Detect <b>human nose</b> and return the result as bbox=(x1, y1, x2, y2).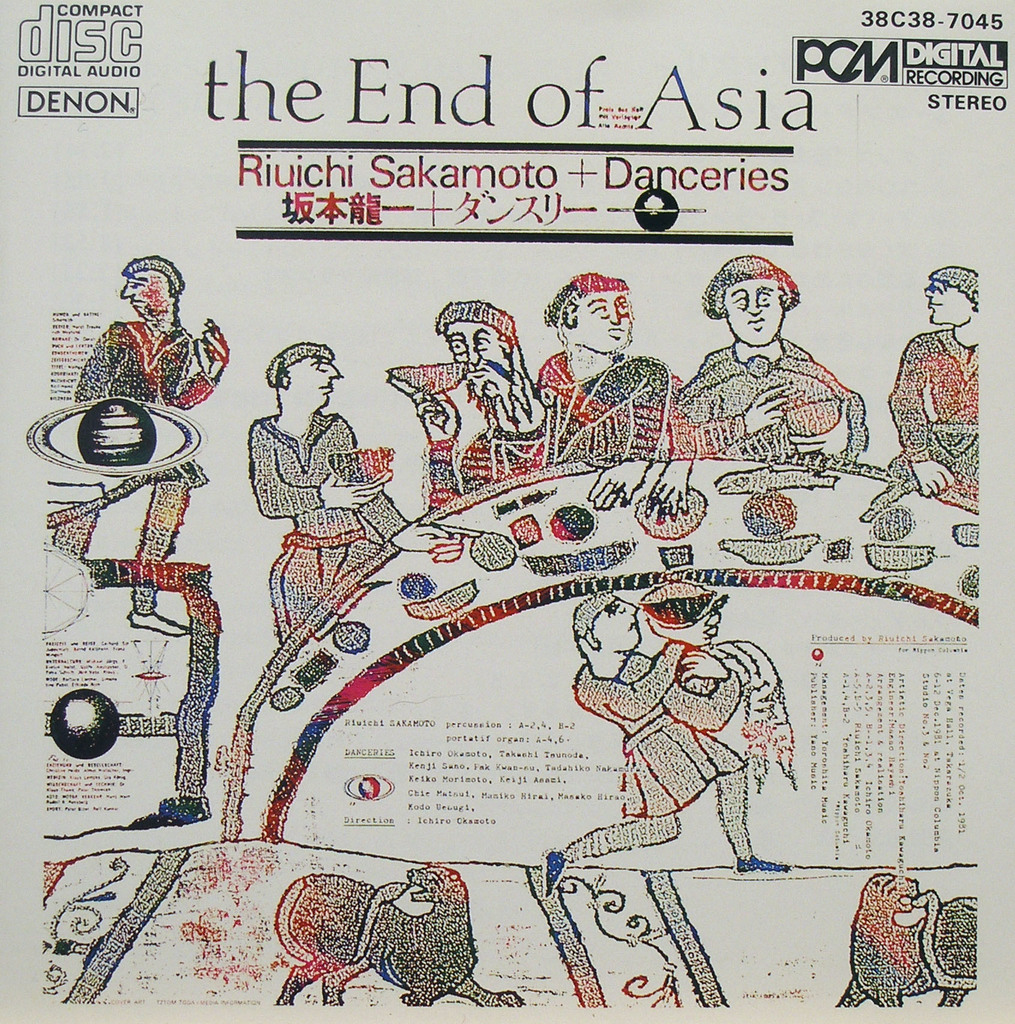
bbox=(608, 305, 621, 326).
